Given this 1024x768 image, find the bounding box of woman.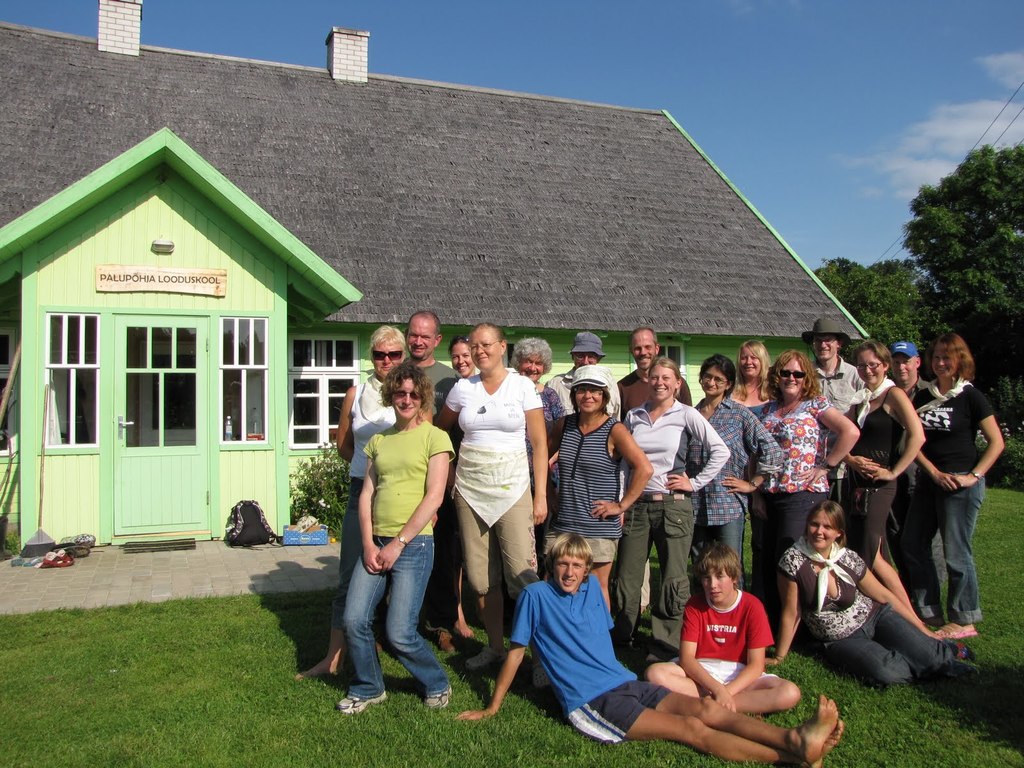
436/322/548/687.
